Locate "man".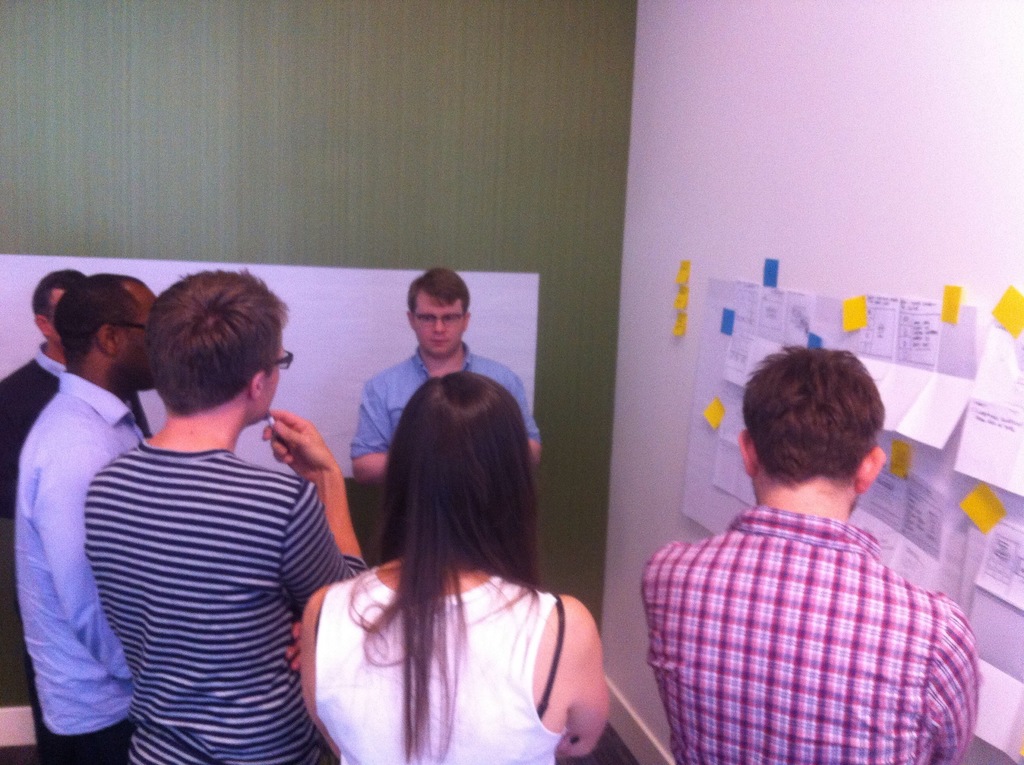
Bounding box: bbox=(348, 266, 543, 531).
